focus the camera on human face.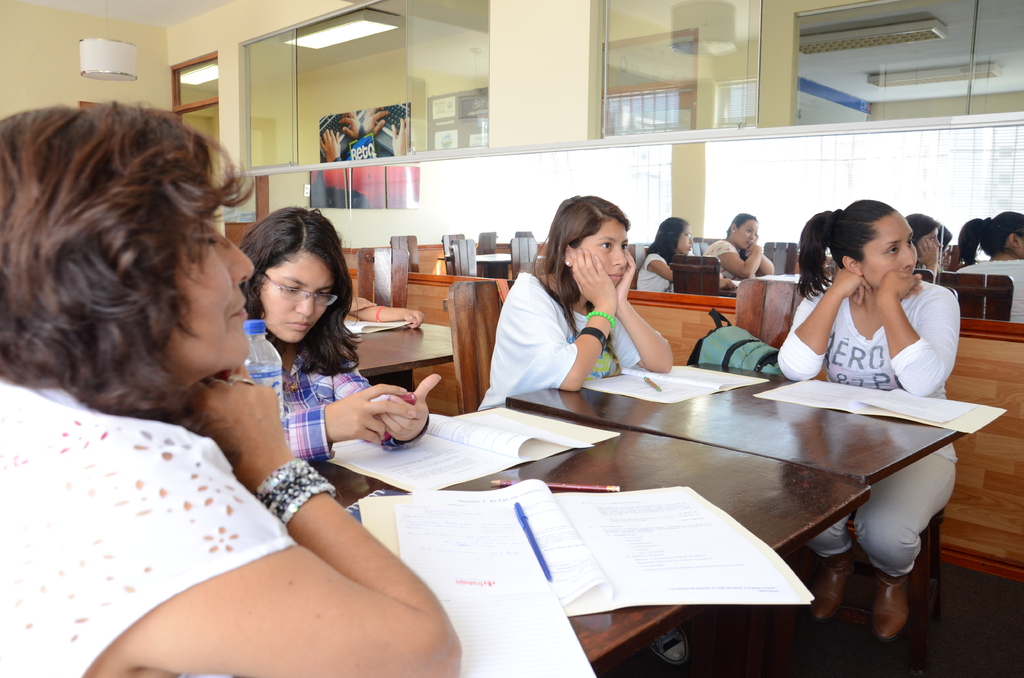
Focus region: [738,222,757,250].
